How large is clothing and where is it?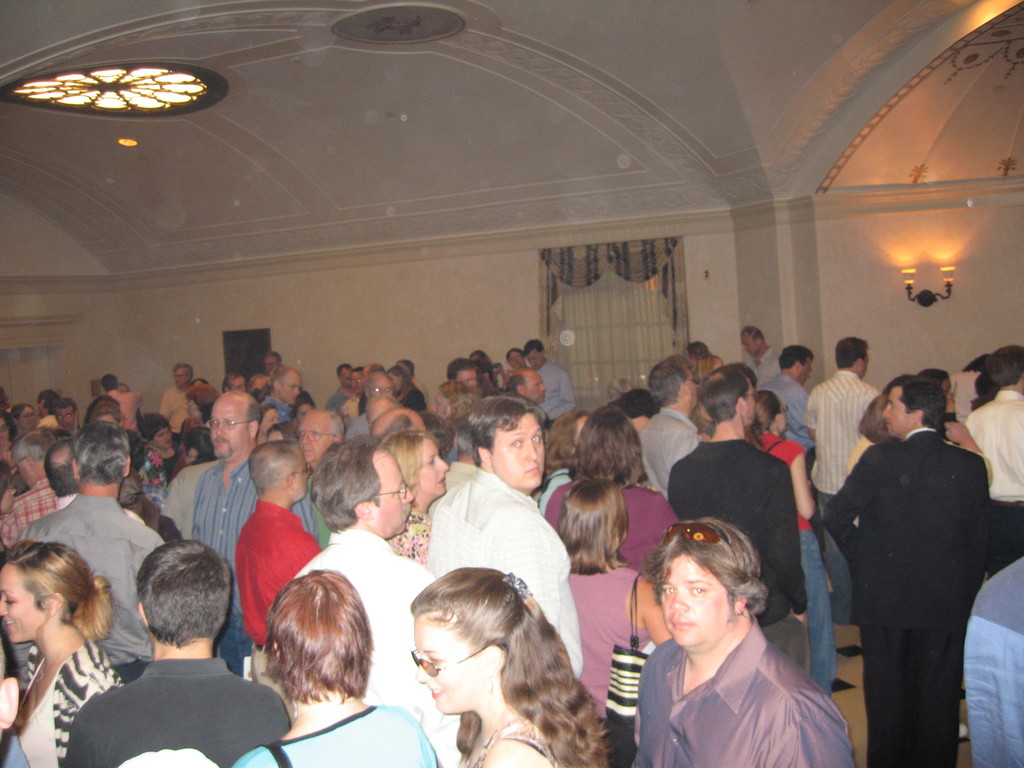
Bounding box: 764 435 836 683.
